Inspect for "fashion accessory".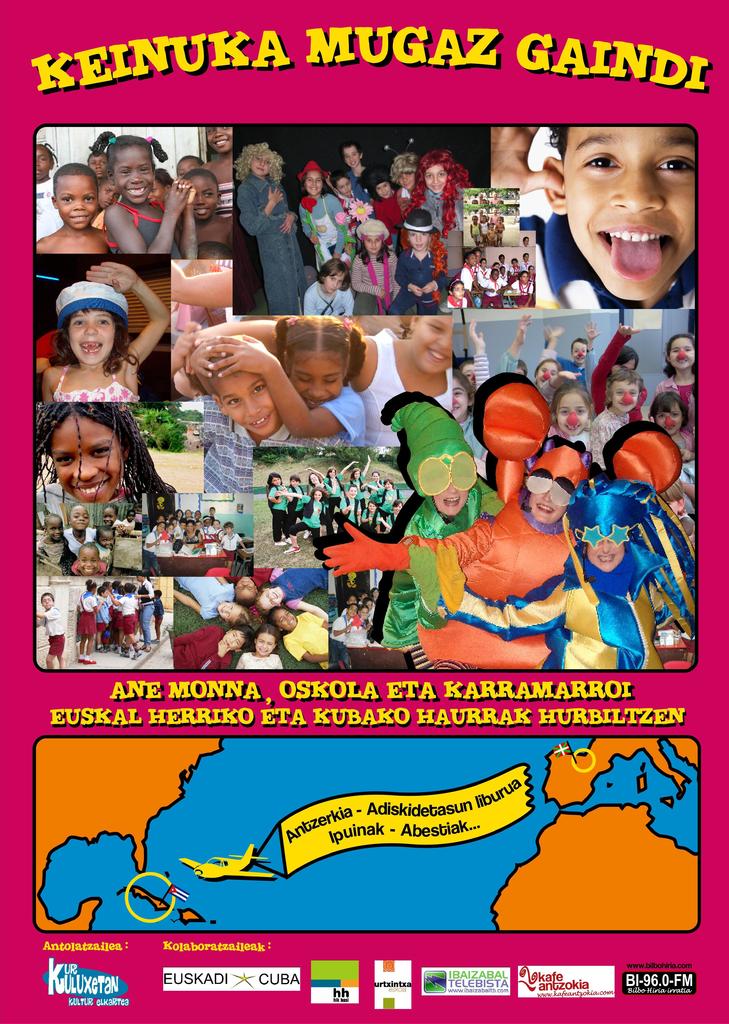
Inspection: detection(418, 449, 474, 492).
